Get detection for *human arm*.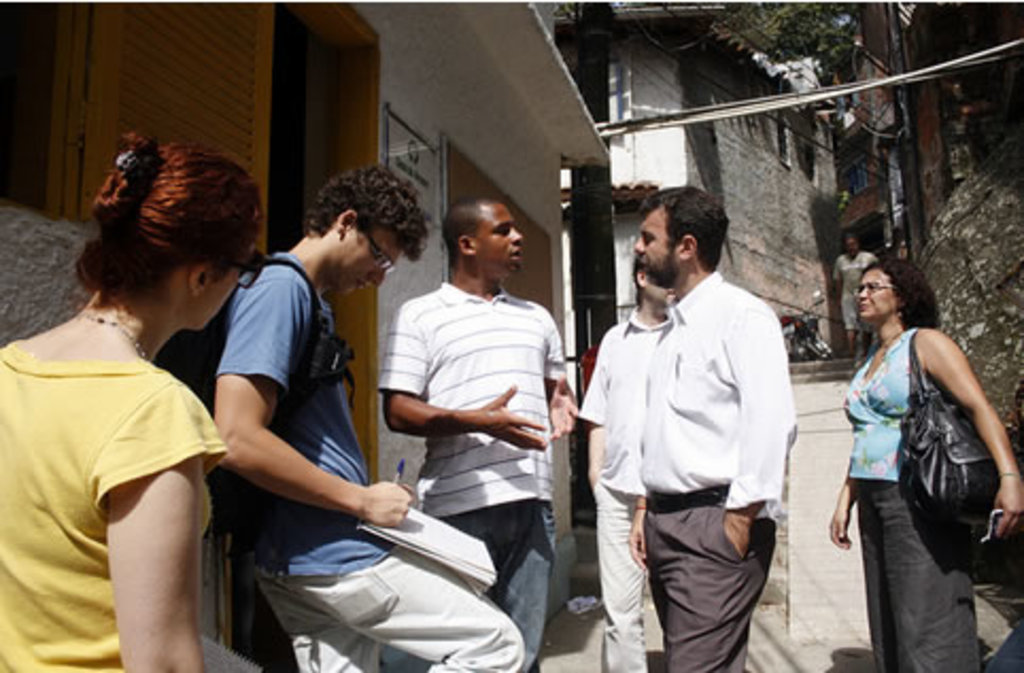
Detection: (left=580, top=327, right=605, bottom=488).
